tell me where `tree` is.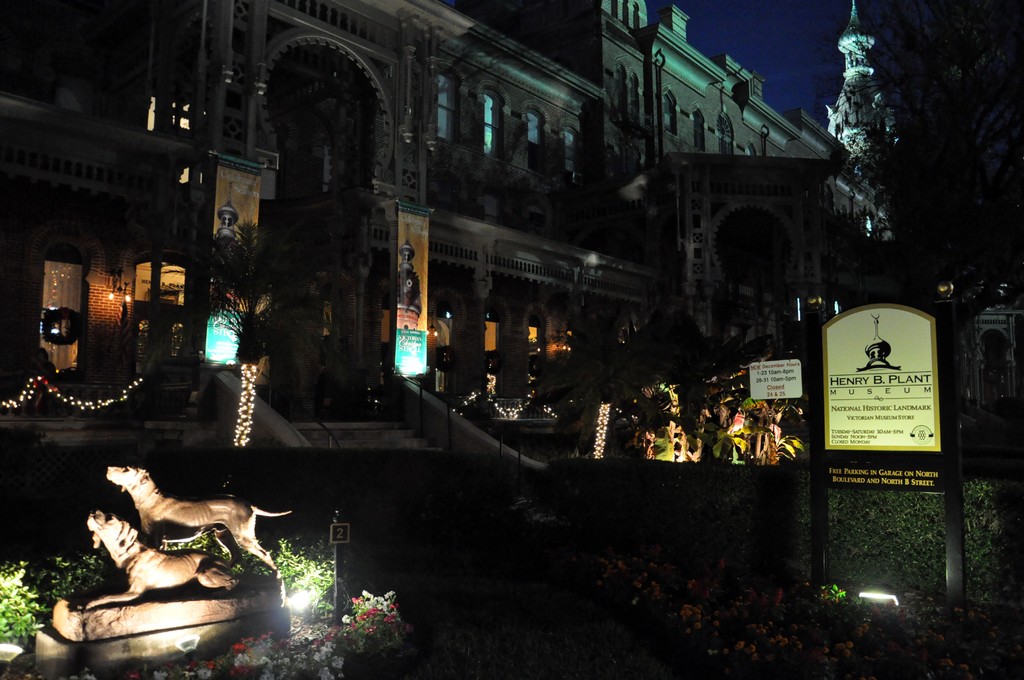
`tree` is at select_region(540, 313, 666, 457).
